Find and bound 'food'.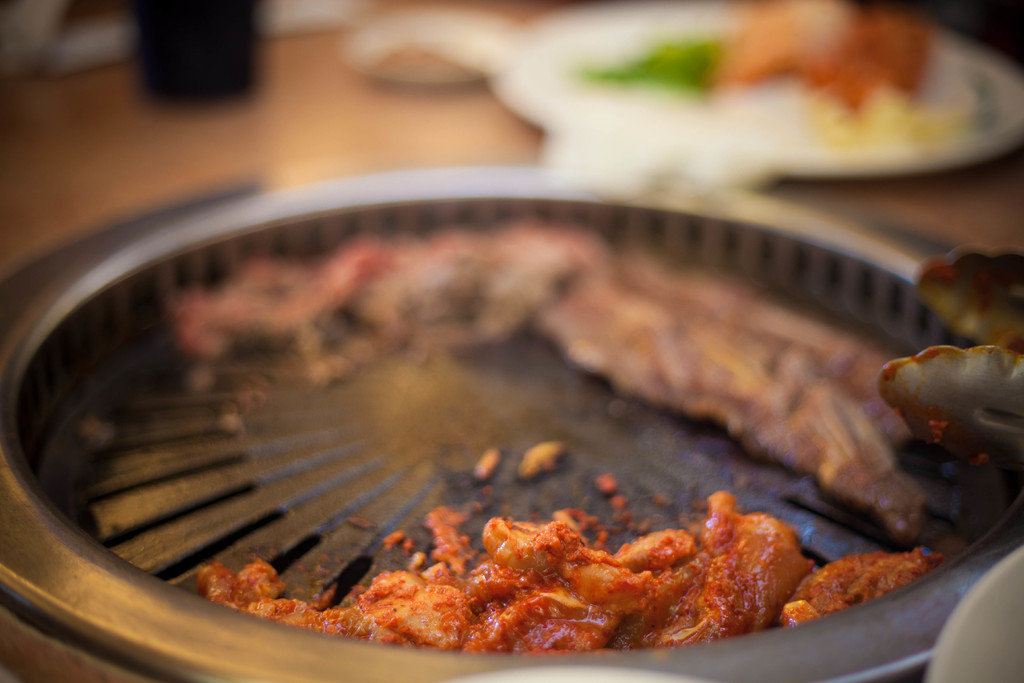
Bound: x1=285 y1=473 x2=860 y2=641.
